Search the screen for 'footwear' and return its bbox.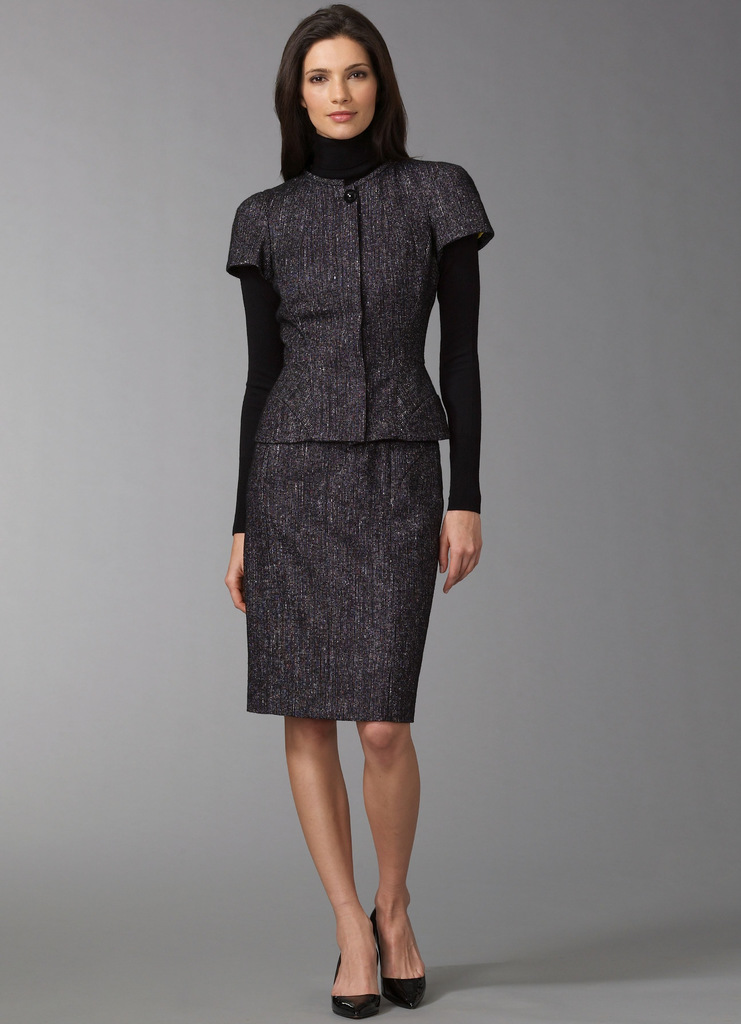
Found: BBox(329, 917, 374, 1017).
